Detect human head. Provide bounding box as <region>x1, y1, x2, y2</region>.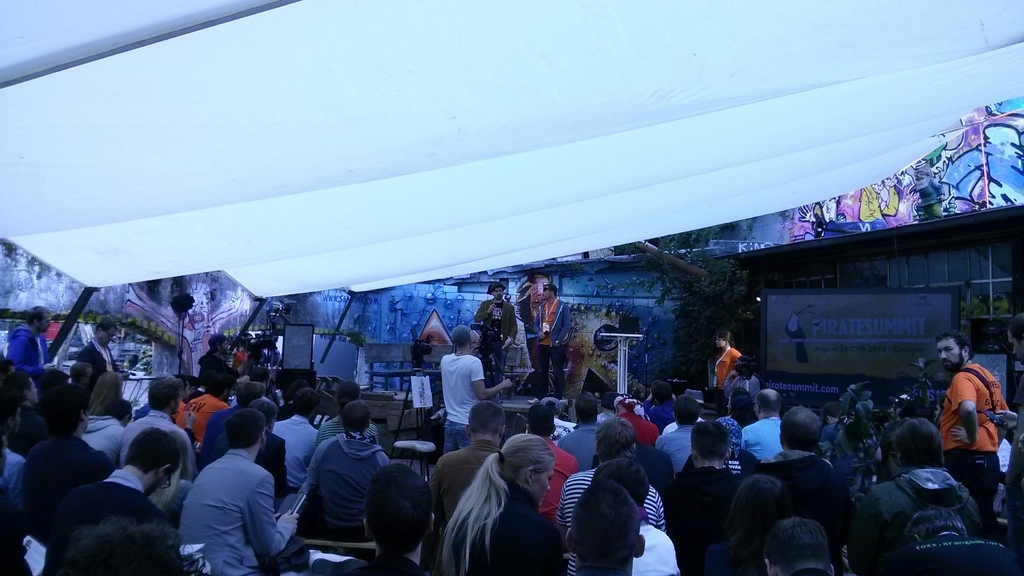
<region>838, 420, 862, 453</region>.
